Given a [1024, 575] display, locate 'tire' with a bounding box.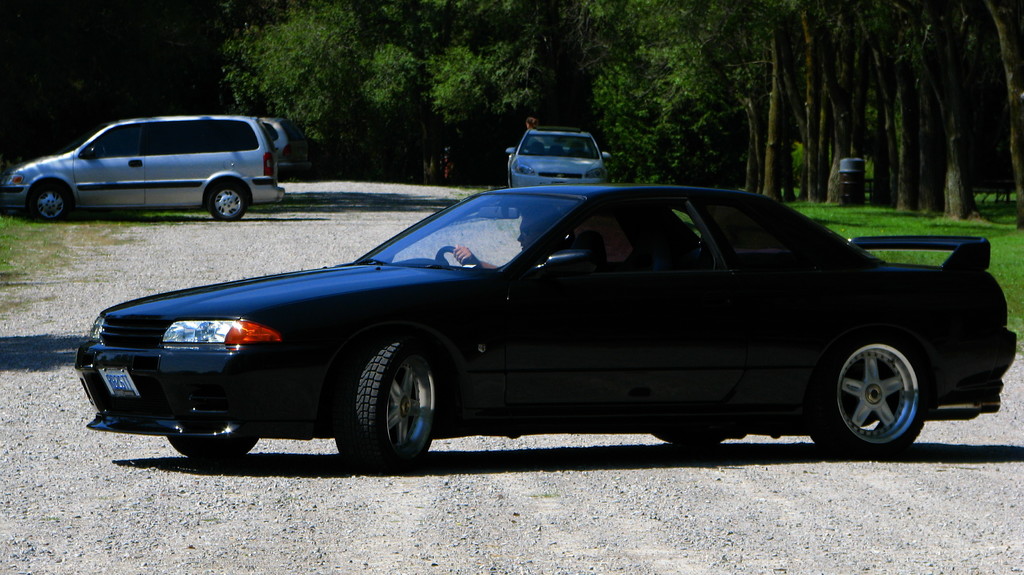
Located: bbox=[648, 430, 726, 446].
